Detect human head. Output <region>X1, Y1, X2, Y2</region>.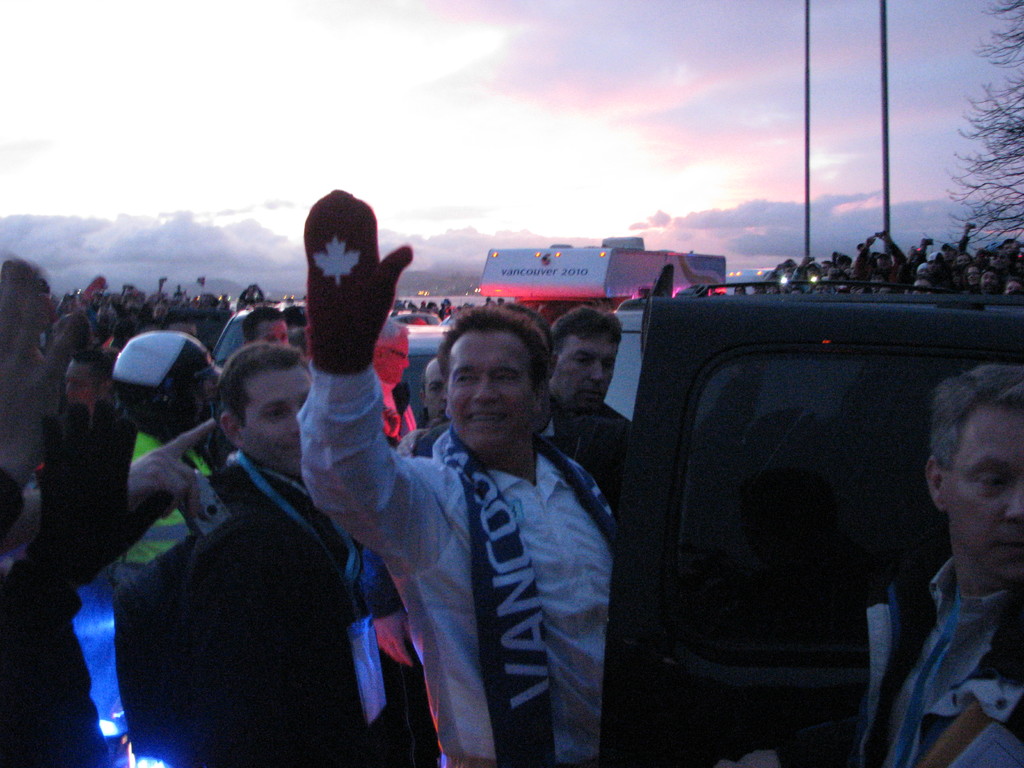
<region>61, 351, 108, 413</region>.
